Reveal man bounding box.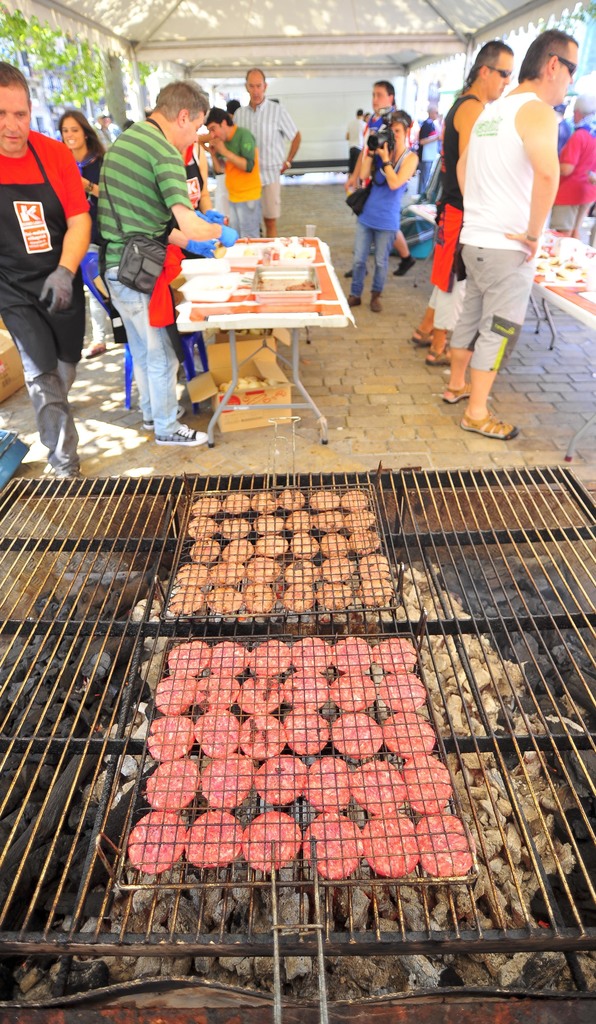
Revealed: {"x1": 406, "y1": 42, "x2": 516, "y2": 372}.
